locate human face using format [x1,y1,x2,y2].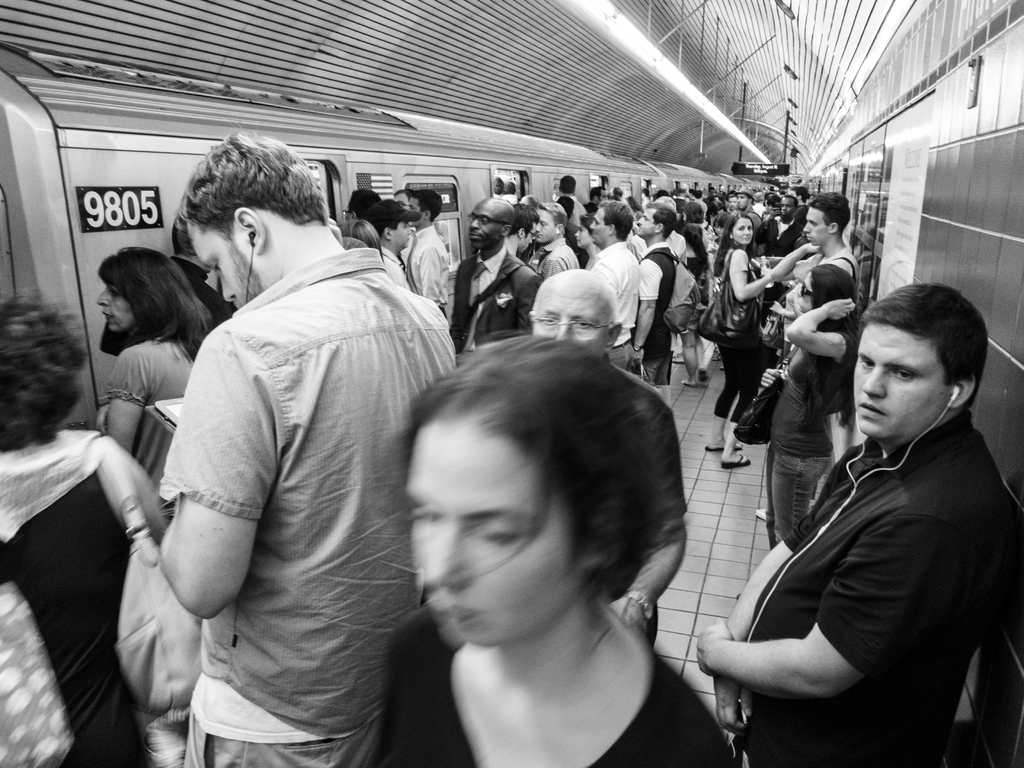
[534,213,567,237].
